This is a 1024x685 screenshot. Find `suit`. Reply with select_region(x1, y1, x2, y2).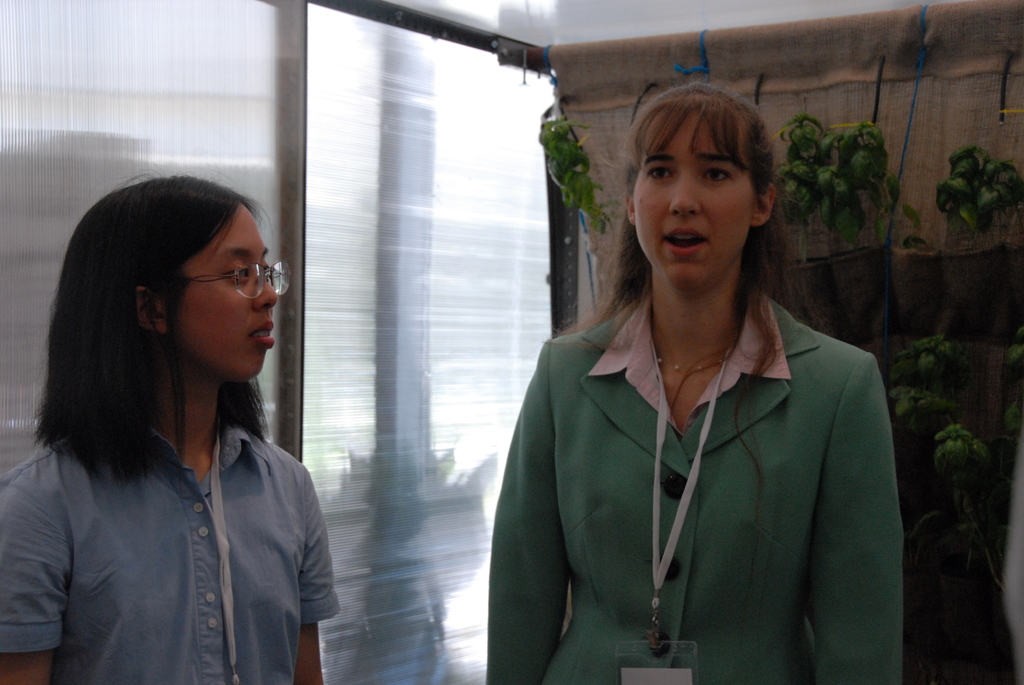
select_region(472, 144, 906, 684).
